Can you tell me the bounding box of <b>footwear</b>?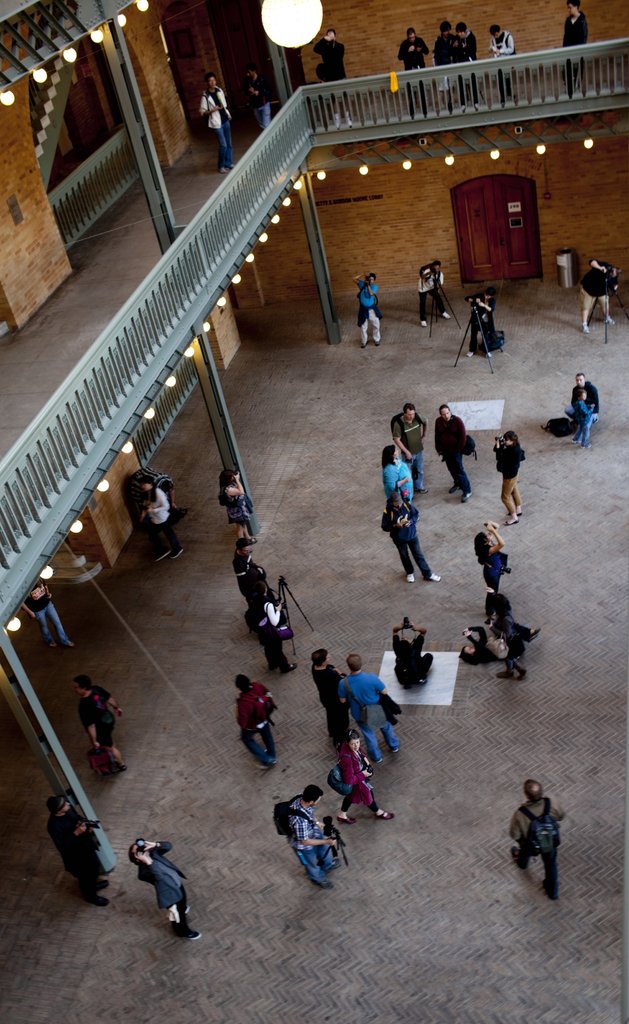
detection(179, 927, 202, 938).
